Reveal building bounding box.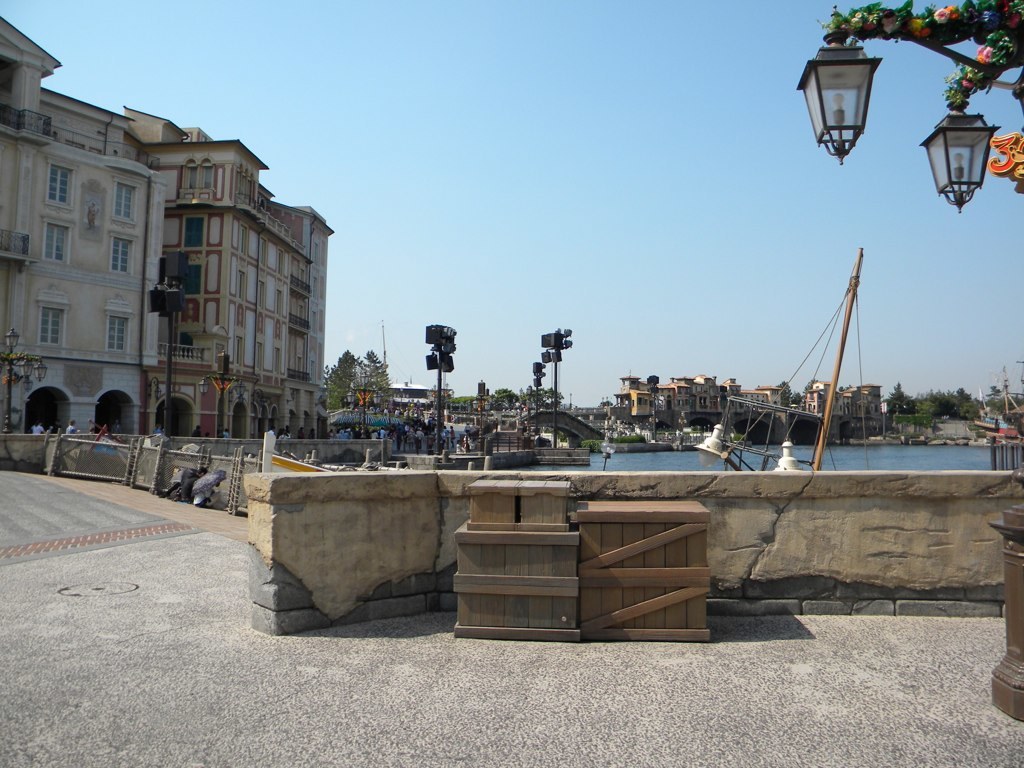
Revealed: locate(0, 19, 168, 430).
